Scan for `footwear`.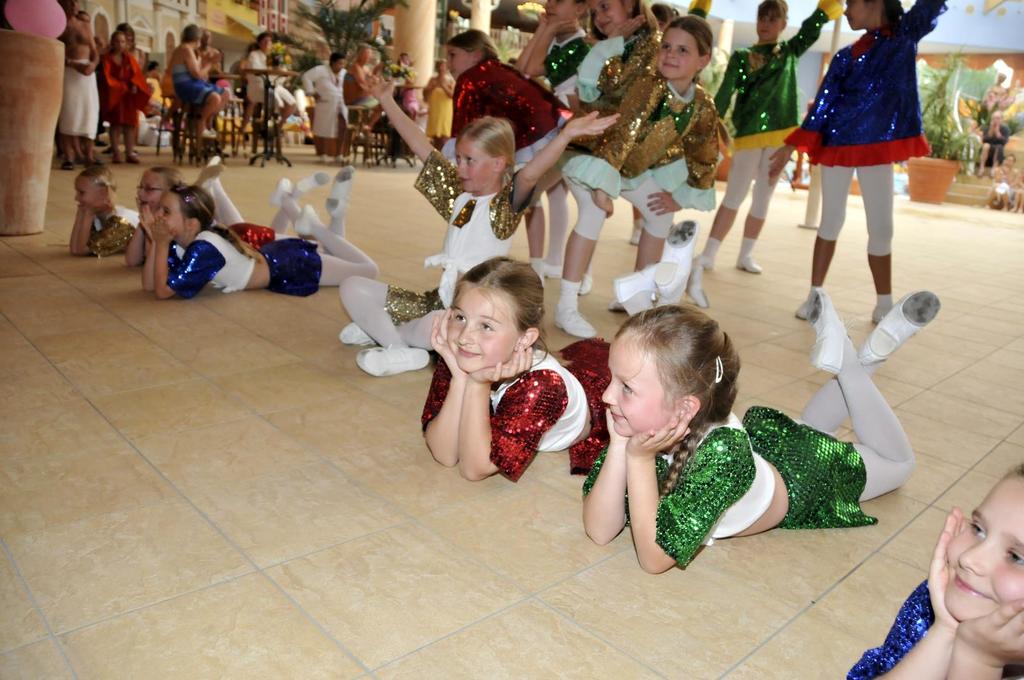
Scan result: l=810, t=283, r=849, b=377.
